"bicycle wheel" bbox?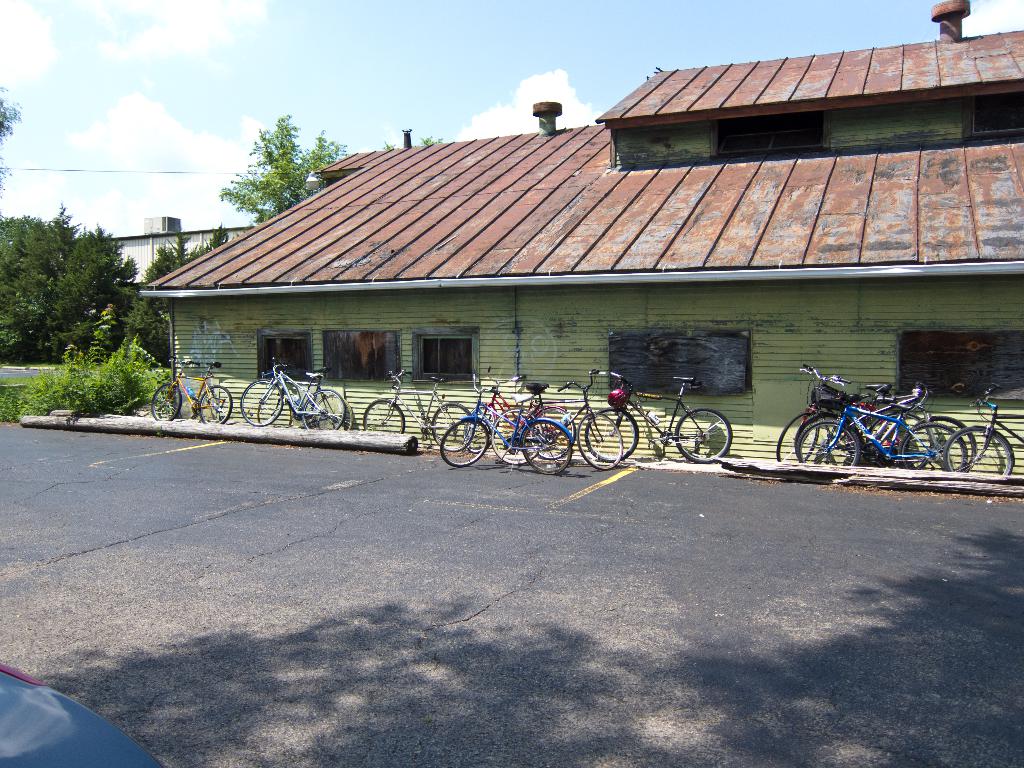
locate(521, 419, 572, 476)
